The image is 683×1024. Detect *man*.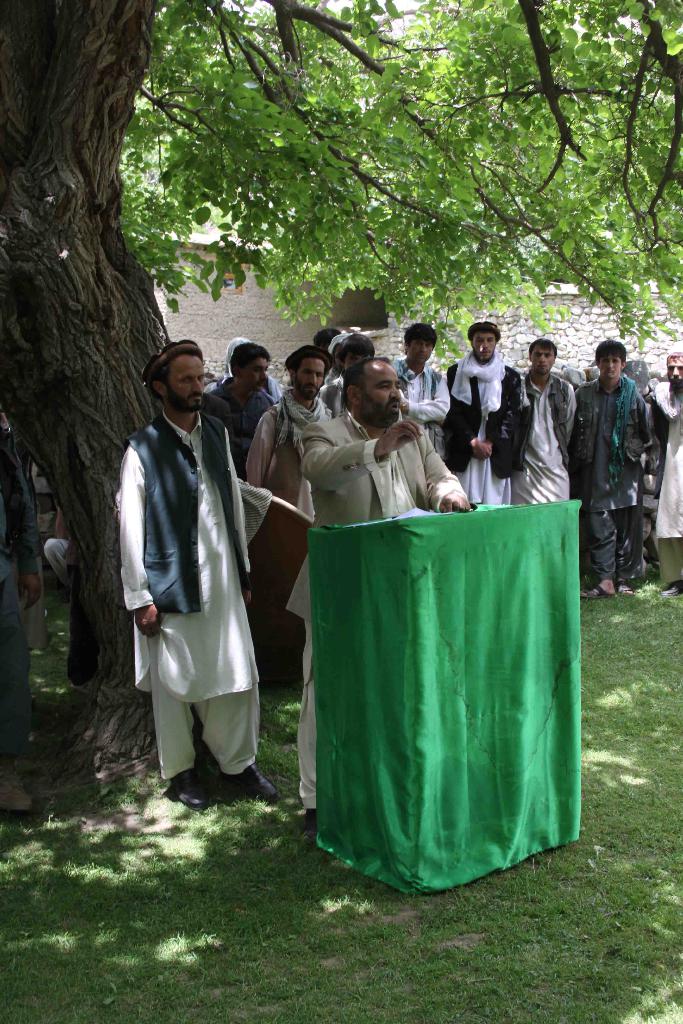
Detection: locate(116, 320, 279, 828).
